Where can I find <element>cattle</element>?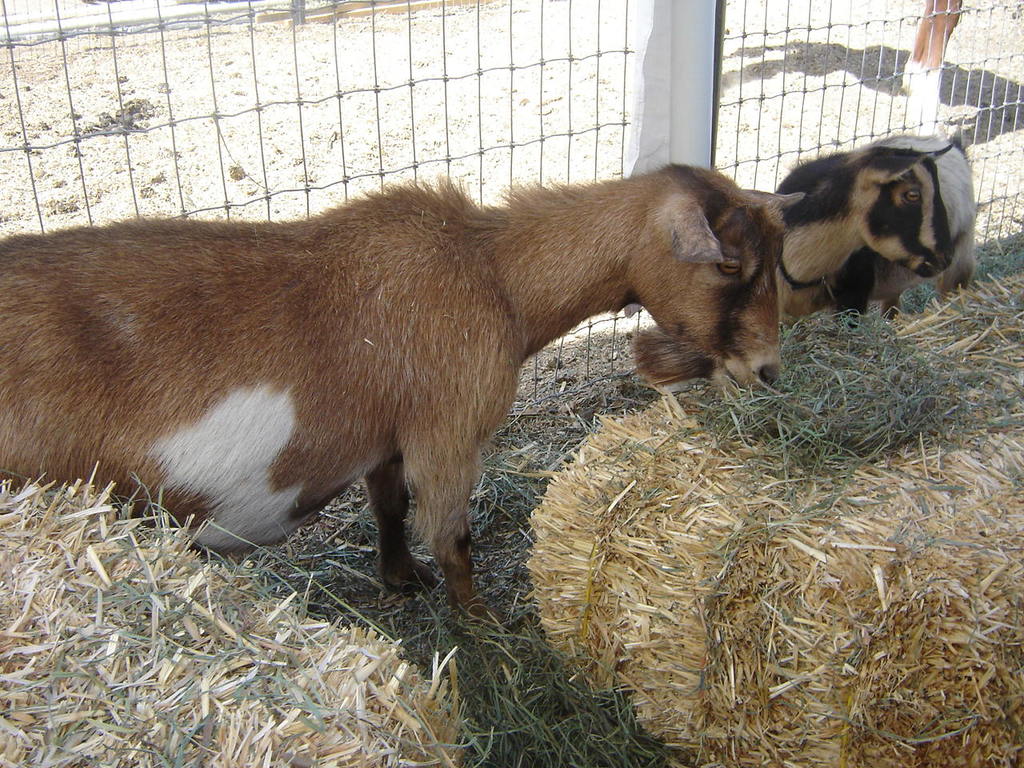
You can find it at x1=773 y1=133 x2=978 y2=325.
